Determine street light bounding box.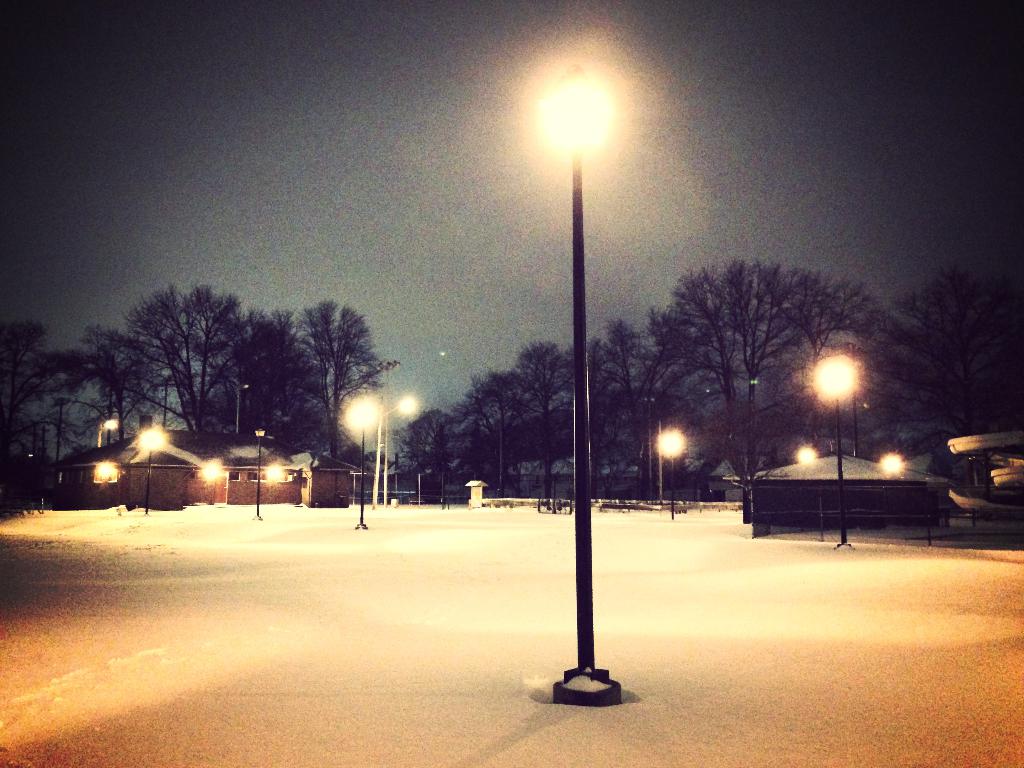
Determined: crop(811, 355, 861, 549).
